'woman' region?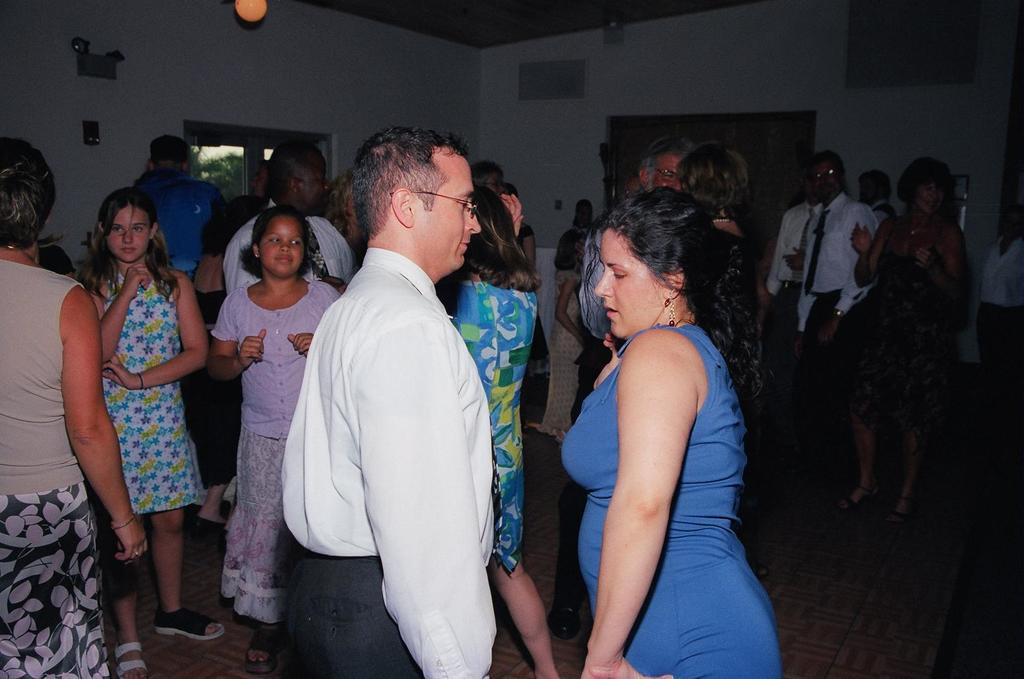
x1=397, y1=192, x2=576, y2=677
